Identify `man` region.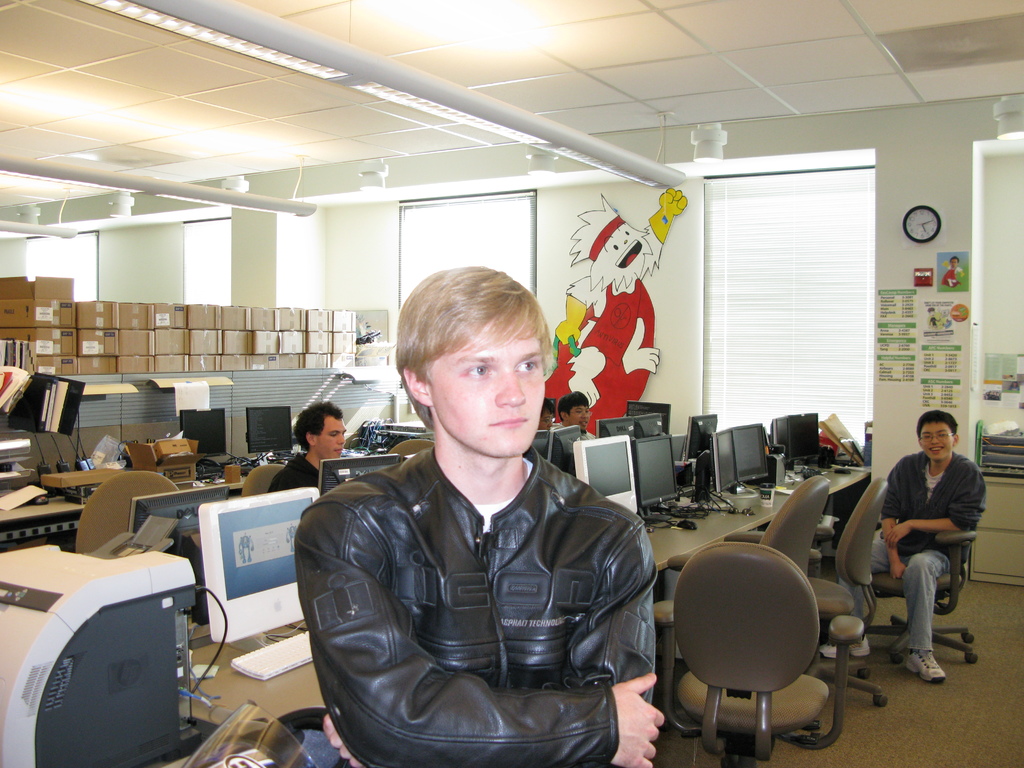
Region: 836,410,989,684.
